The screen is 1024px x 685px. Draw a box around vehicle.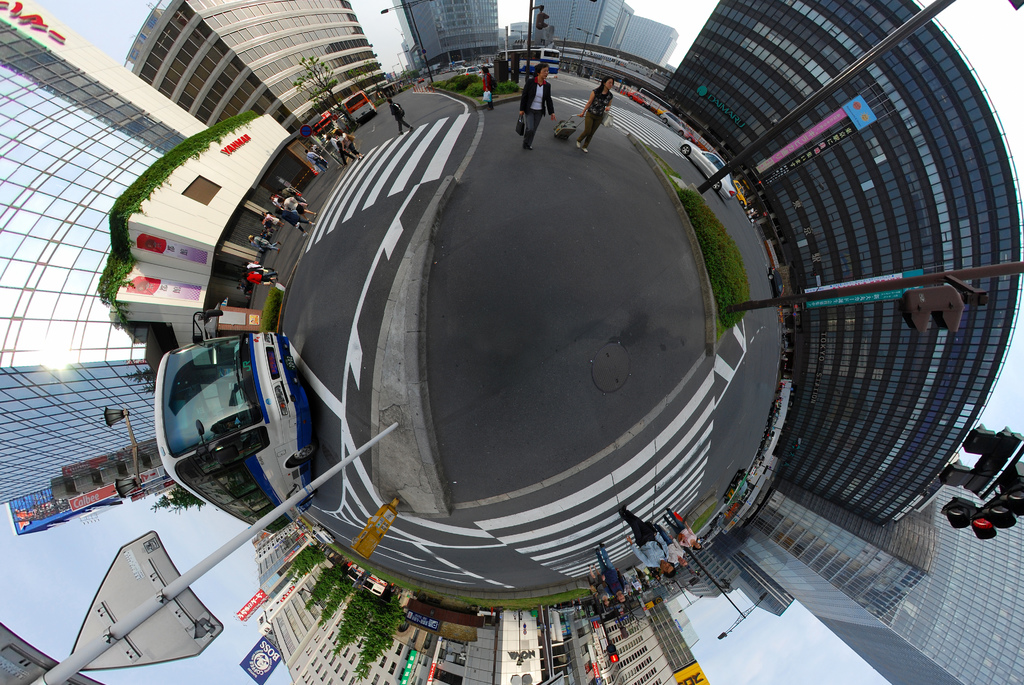
{"left": 555, "top": 44, "right": 653, "bottom": 77}.
